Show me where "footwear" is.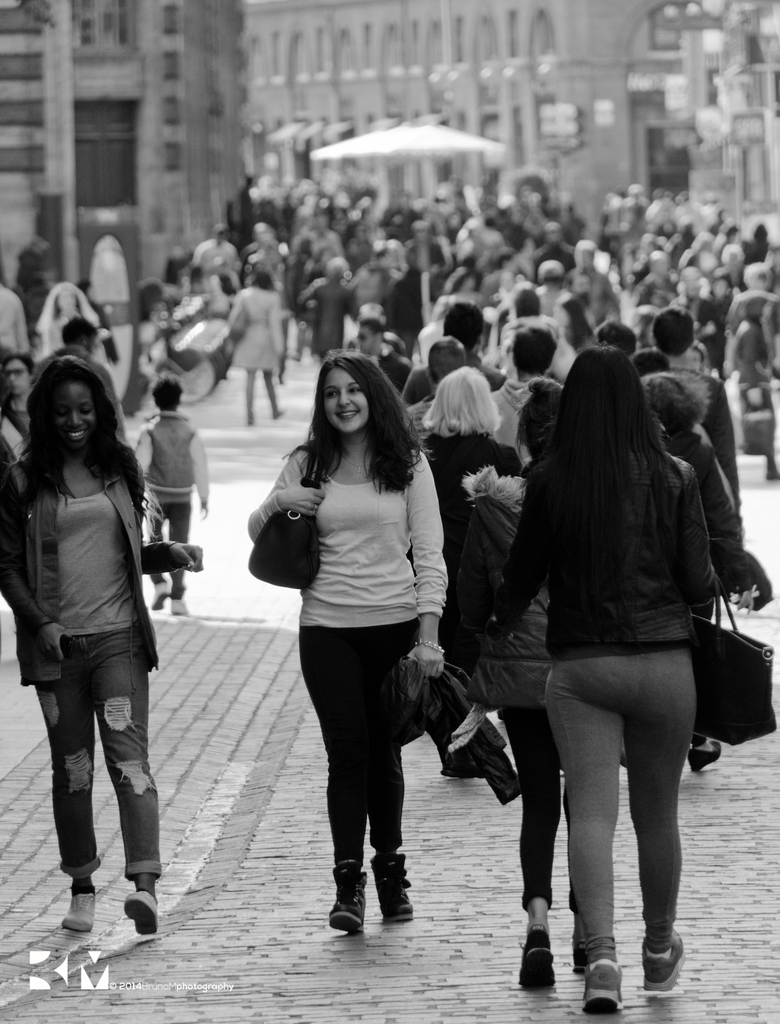
"footwear" is at BBox(324, 855, 366, 937).
